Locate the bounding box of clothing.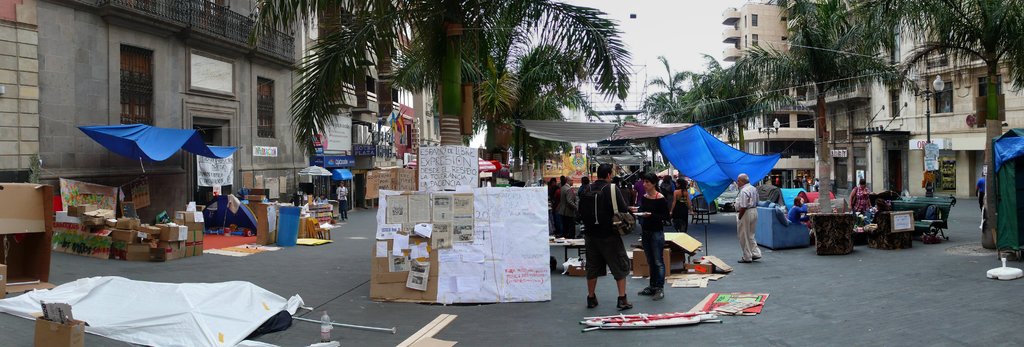
Bounding box: crop(792, 177, 802, 188).
